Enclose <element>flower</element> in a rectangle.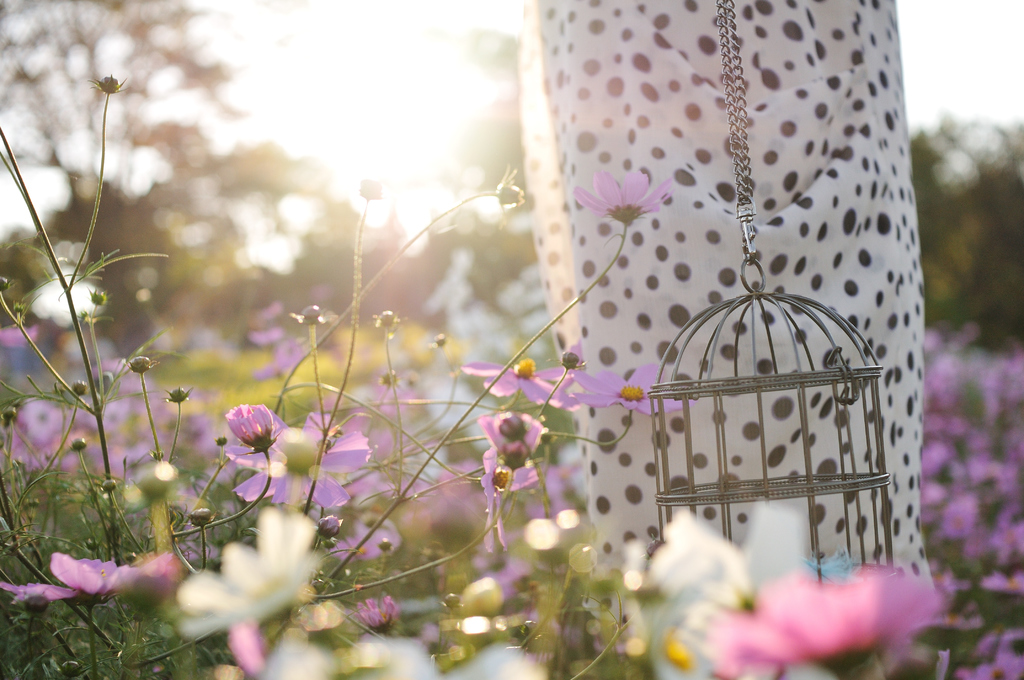
pyautogui.locateOnScreen(571, 163, 683, 233).
